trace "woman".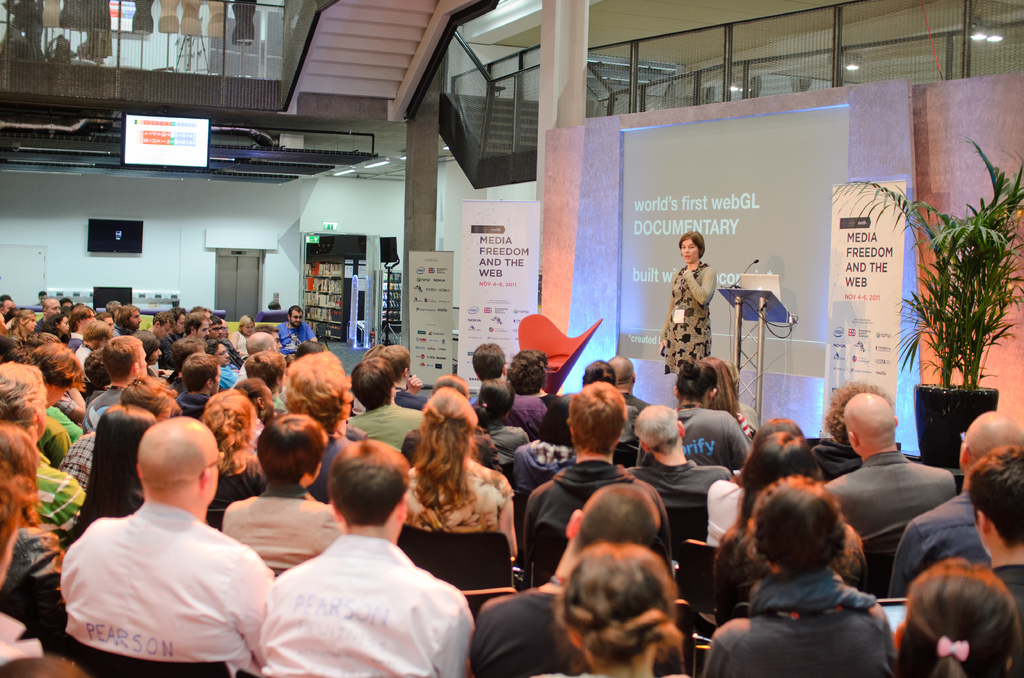
Traced to 10,309,36,345.
